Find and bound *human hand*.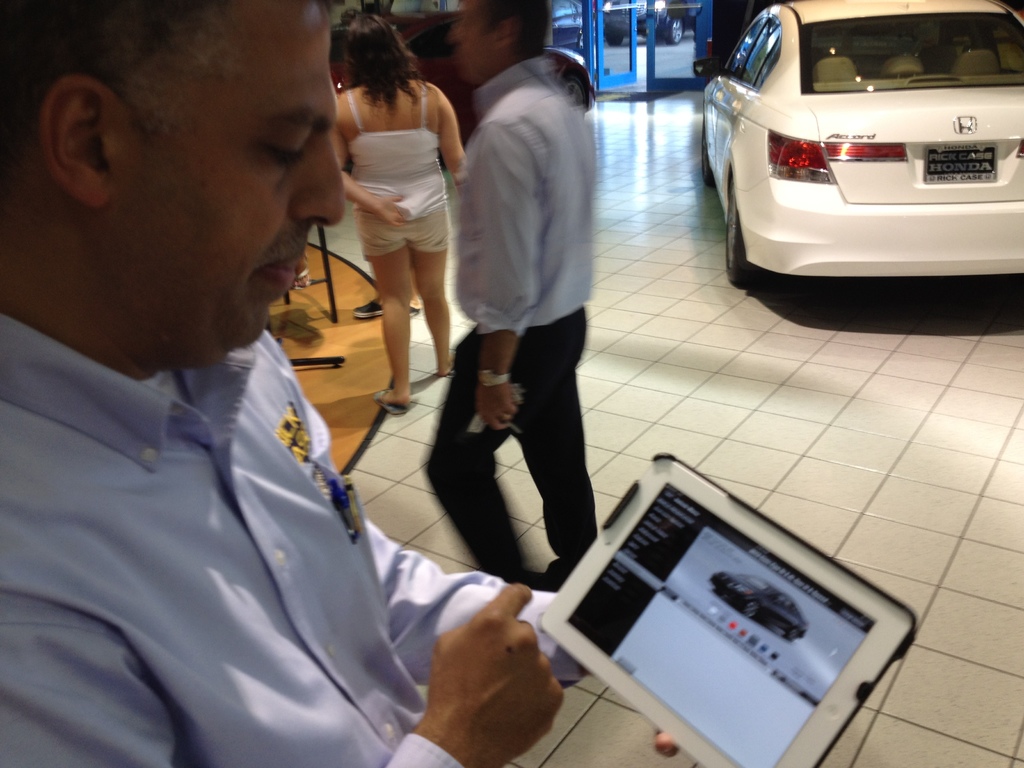
Bound: detection(474, 383, 518, 433).
